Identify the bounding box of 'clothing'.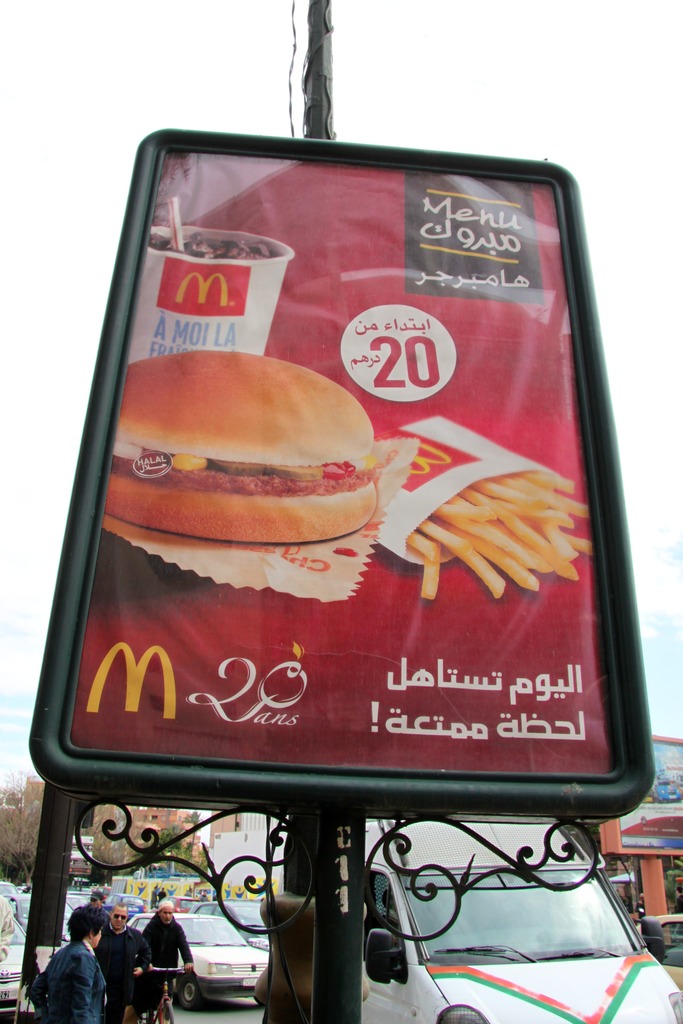
bbox=[28, 943, 107, 1023].
